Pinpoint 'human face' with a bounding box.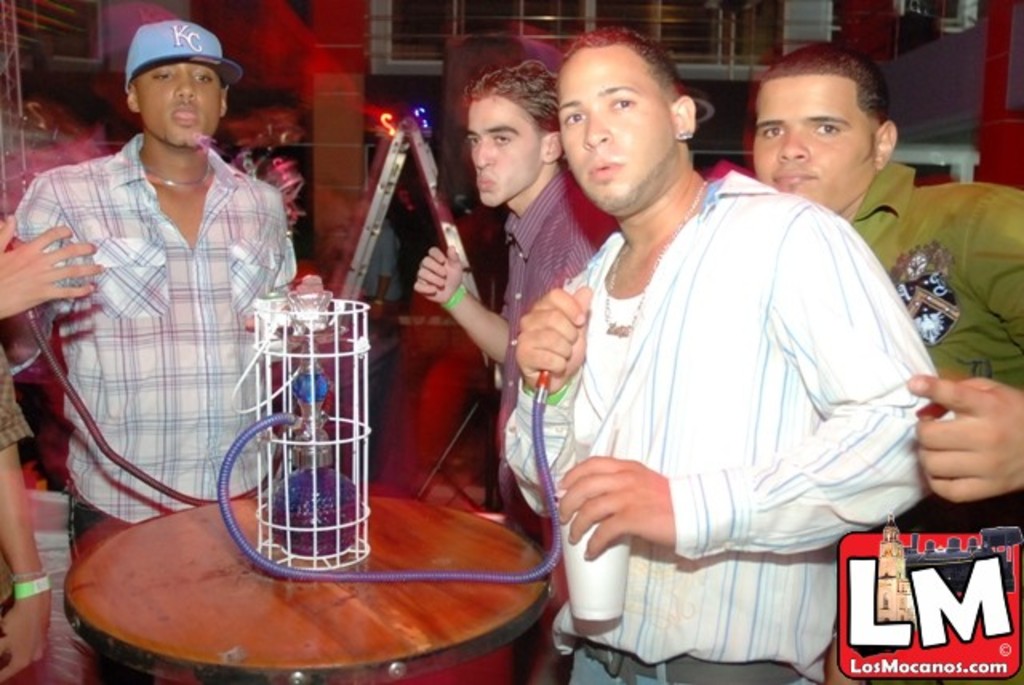
l=560, t=42, r=678, b=202.
